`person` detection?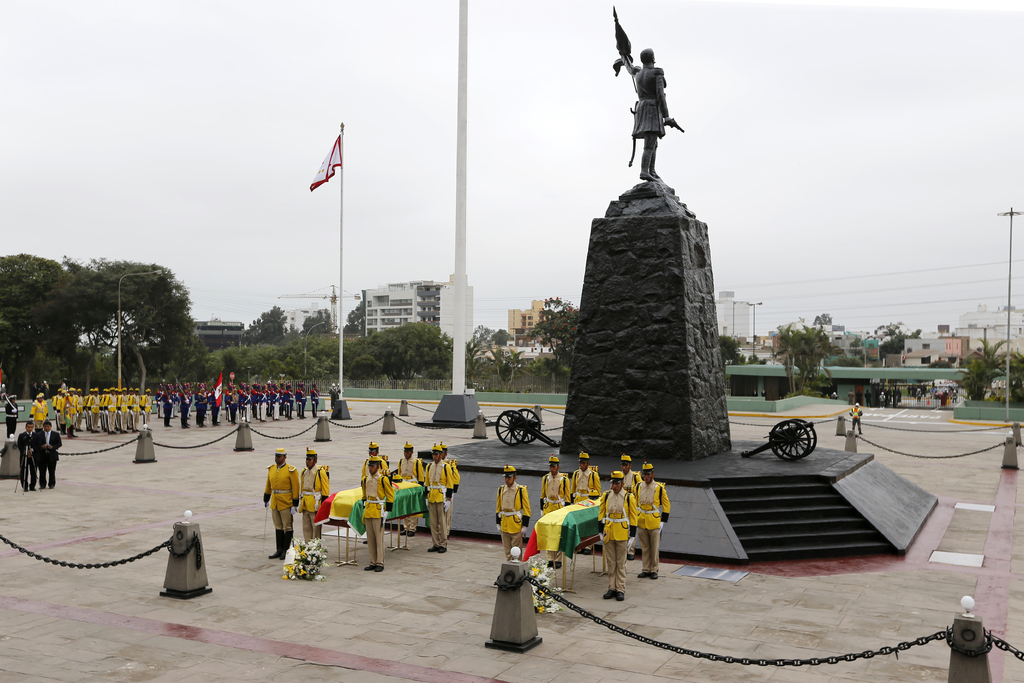
{"left": 4, "top": 393, "right": 19, "bottom": 441}
